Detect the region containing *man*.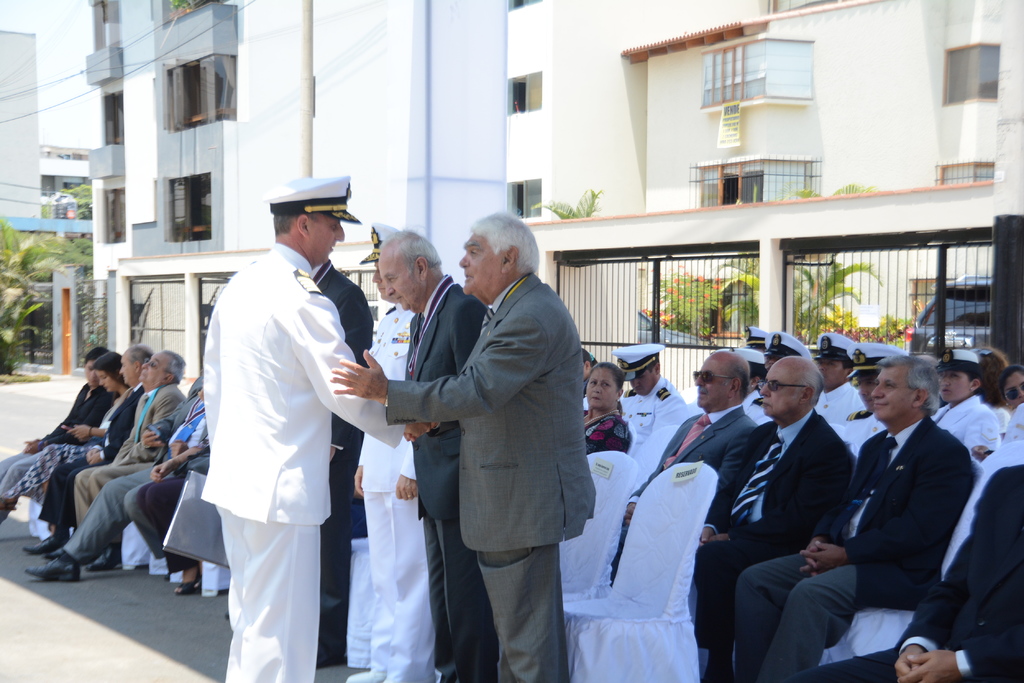
l=806, t=469, r=1023, b=682.
